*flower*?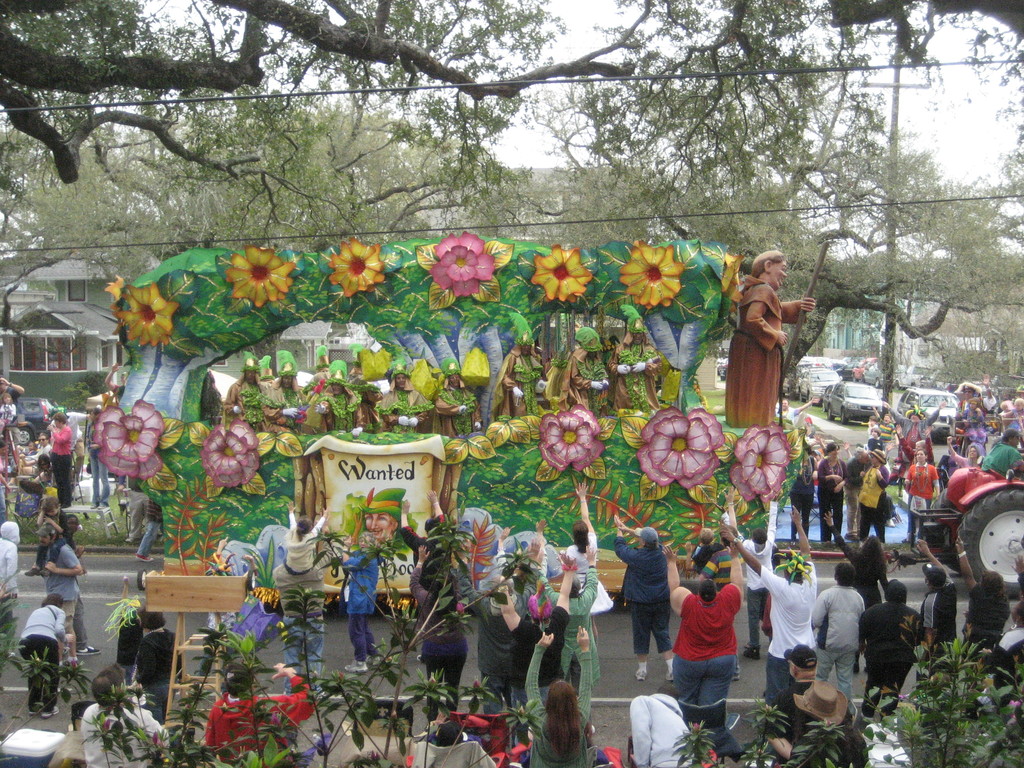
left=540, top=400, right=603, bottom=472
